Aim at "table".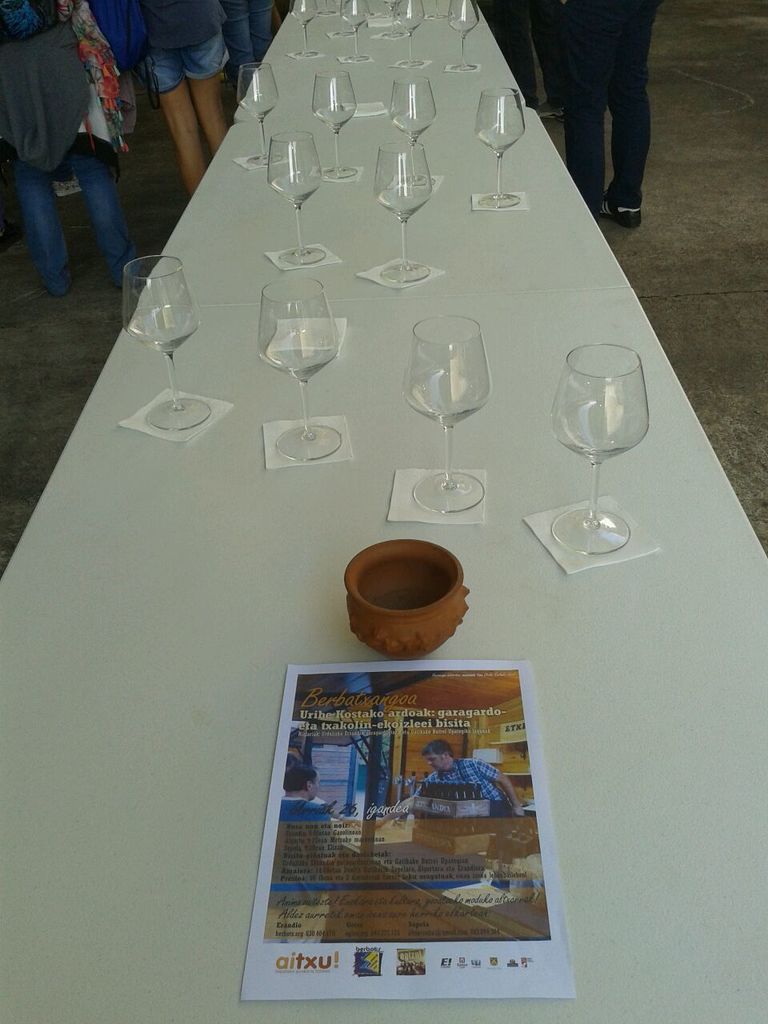
Aimed at BBox(2, 0, 767, 1022).
